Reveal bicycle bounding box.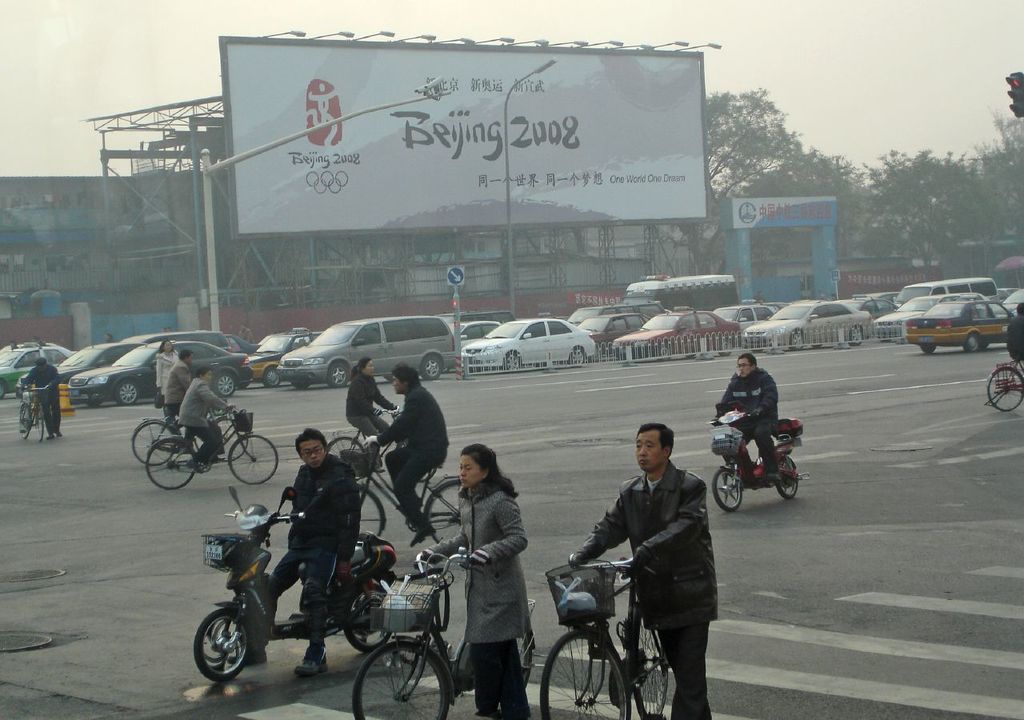
Revealed: [539, 558, 697, 719].
